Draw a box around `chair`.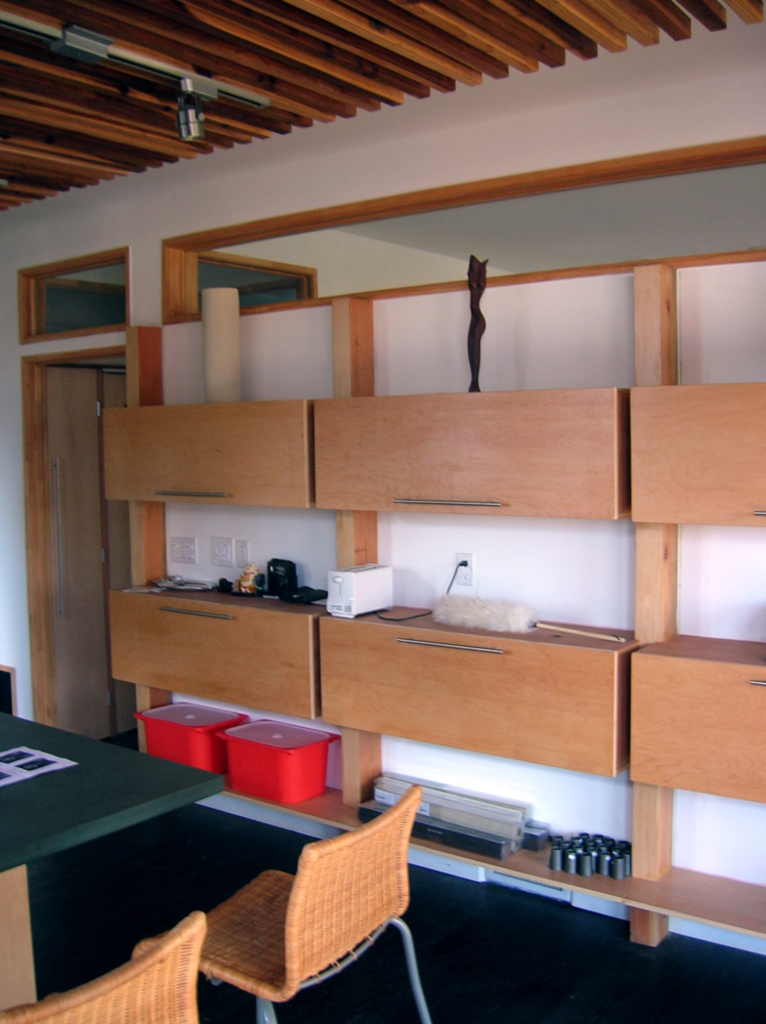
181 809 435 1007.
